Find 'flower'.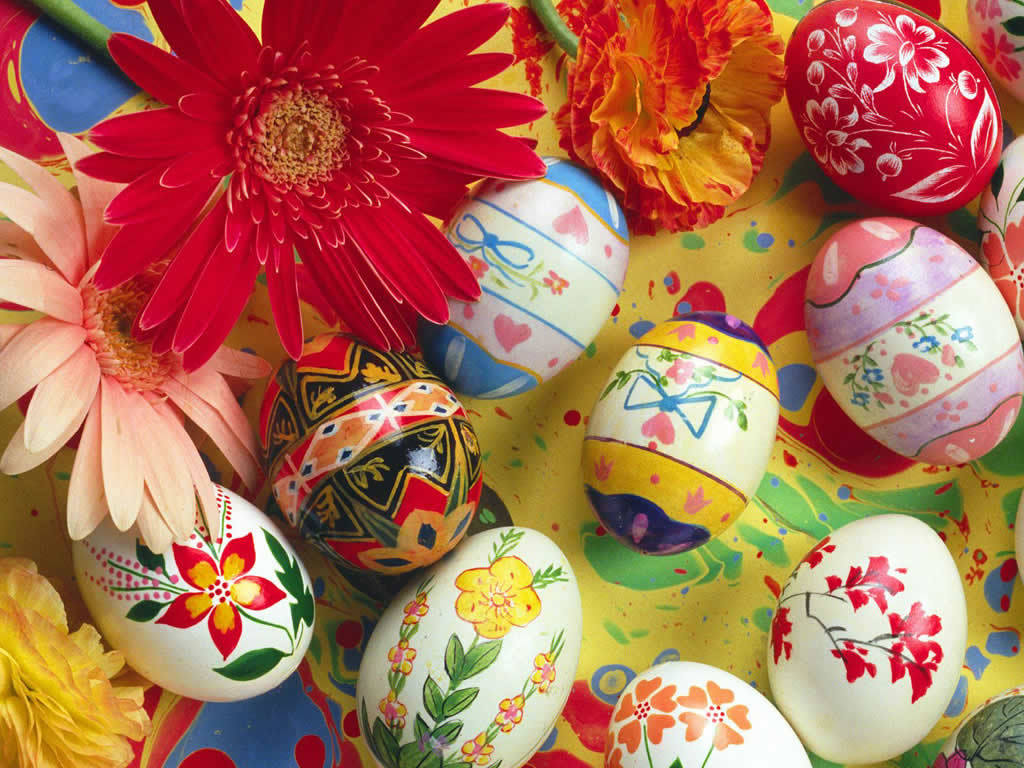
x1=550 y1=0 x2=788 y2=233.
